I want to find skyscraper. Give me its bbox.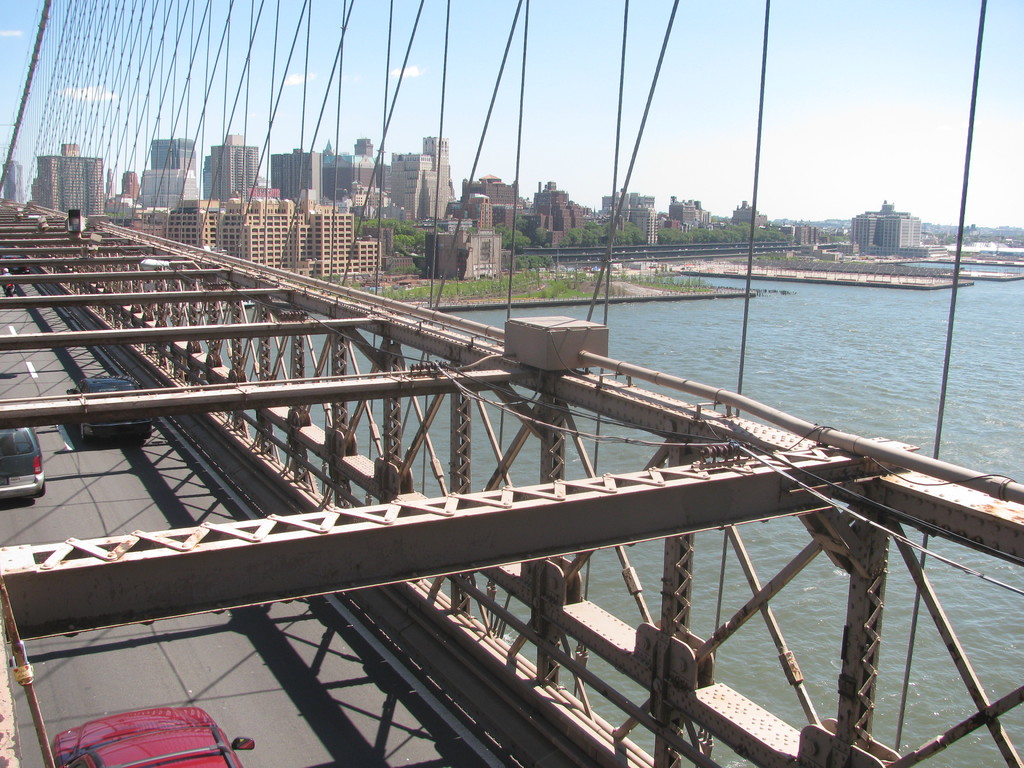
<bbox>203, 125, 263, 204</bbox>.
